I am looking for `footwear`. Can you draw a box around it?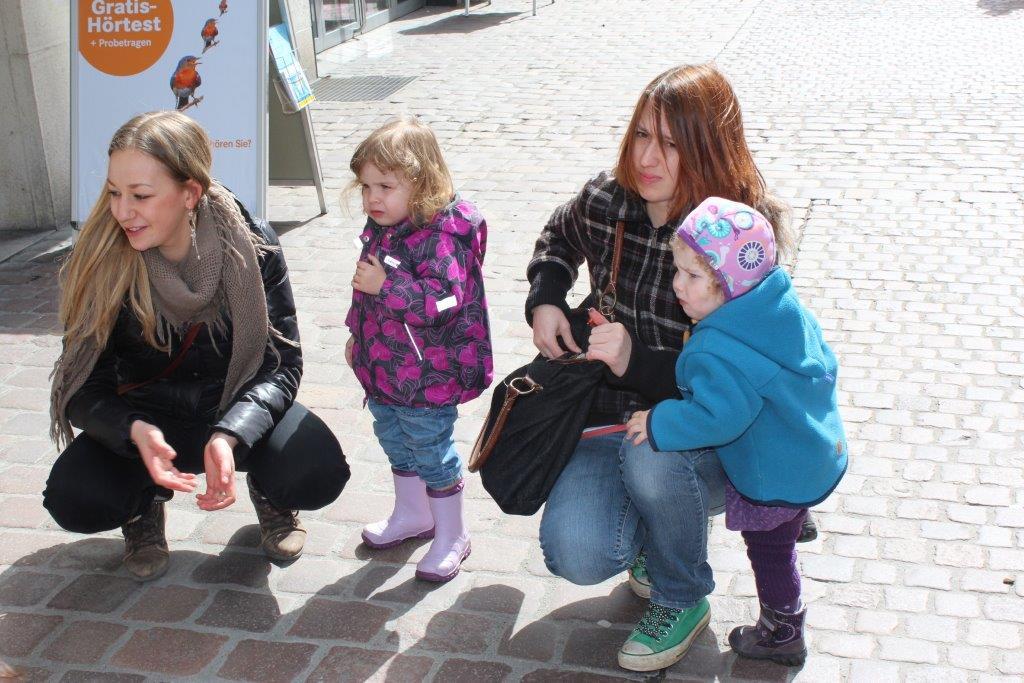
Sure, the bounding box is (left=124, top=498, right=171, bottom=580).
